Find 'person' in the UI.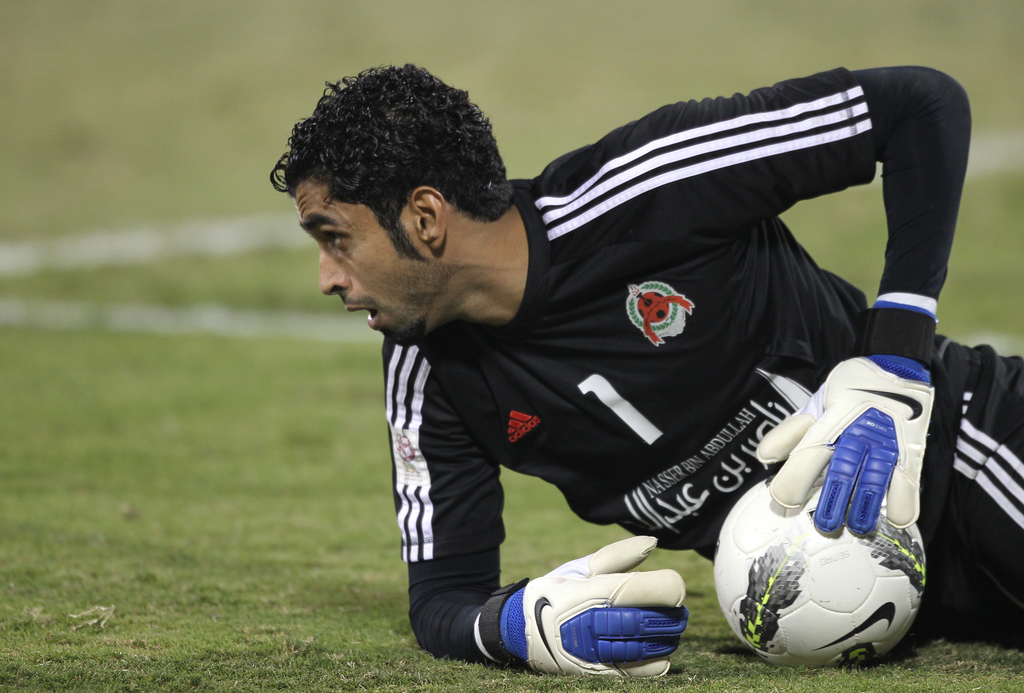
UI element at (left=263, top=44, right=992, bottom=670).
